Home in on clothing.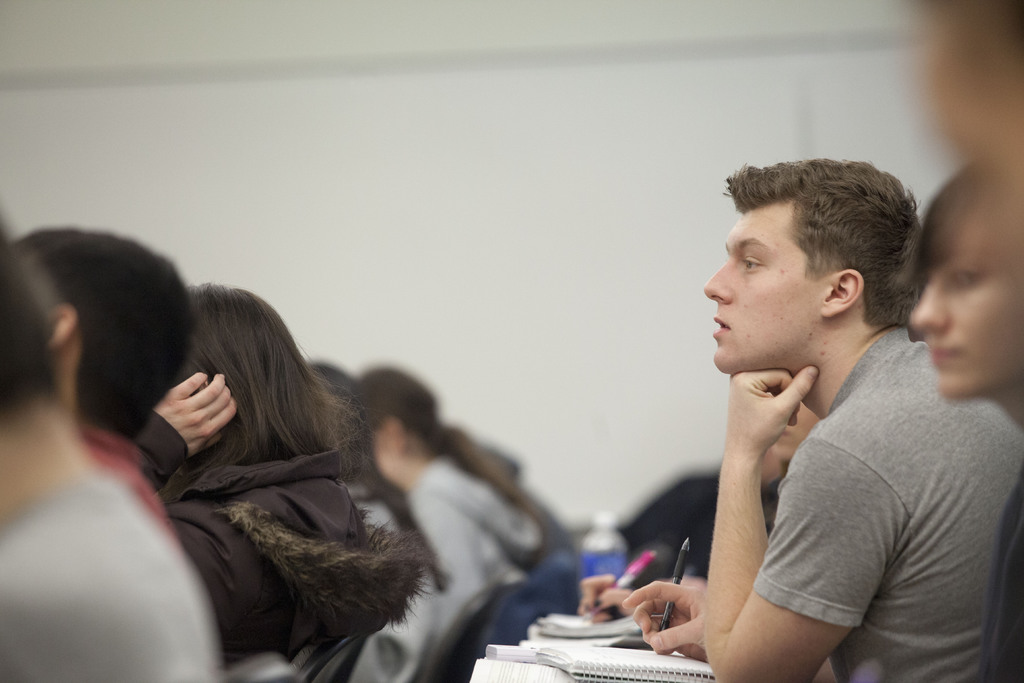
Homed in at [x1=0, y1=459, x2=228, y2=682].
